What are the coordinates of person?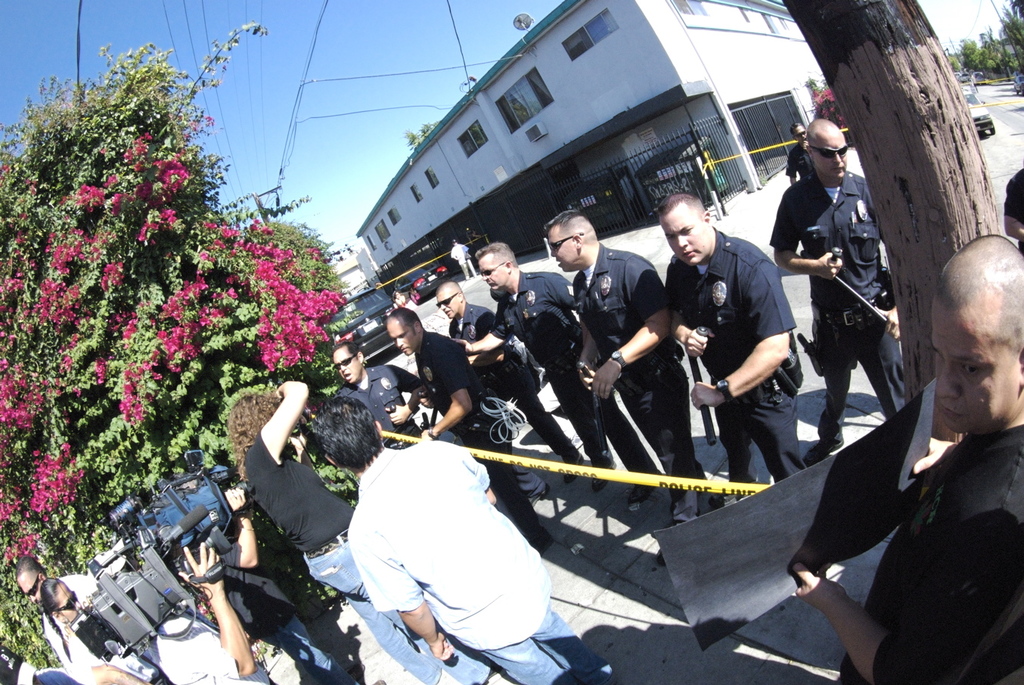
16/555/92/673.
